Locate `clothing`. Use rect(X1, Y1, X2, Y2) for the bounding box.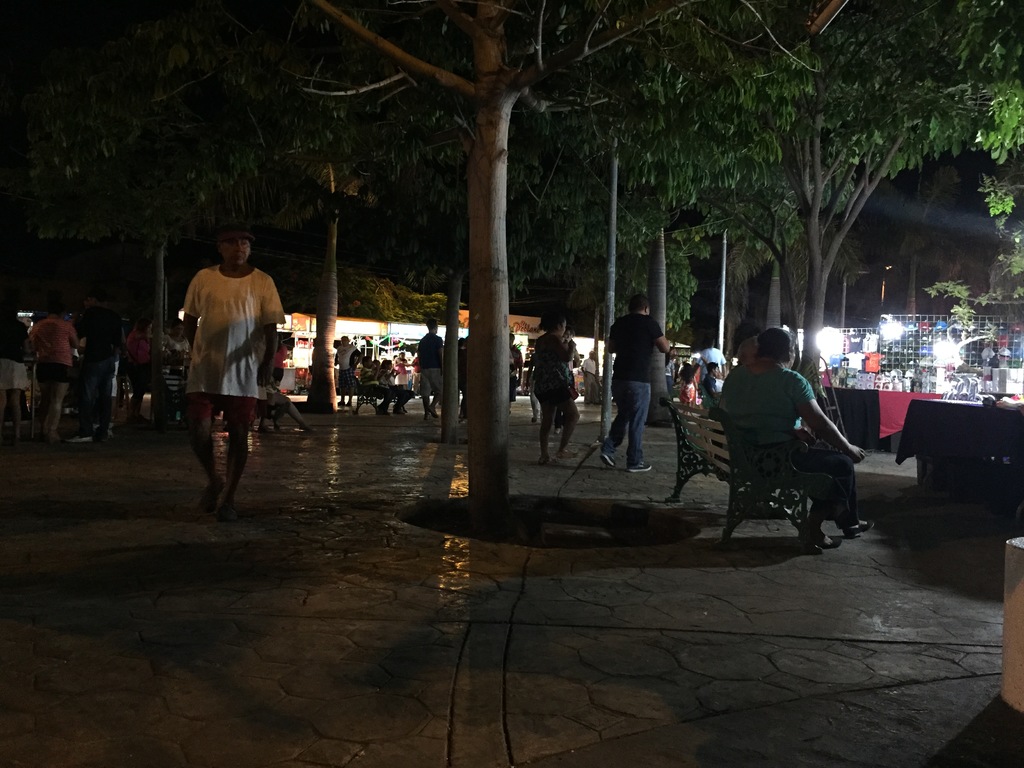
rect(578, 358, 596, 402).
